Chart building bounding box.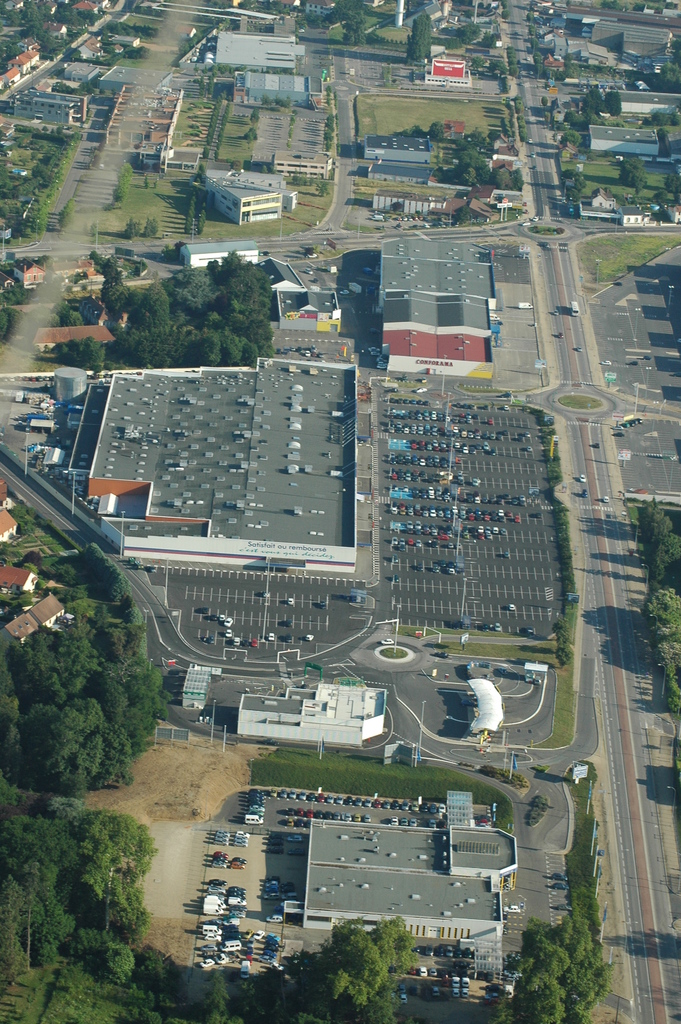
Charted: (left=563, top=0, right=680, bottom=64).
